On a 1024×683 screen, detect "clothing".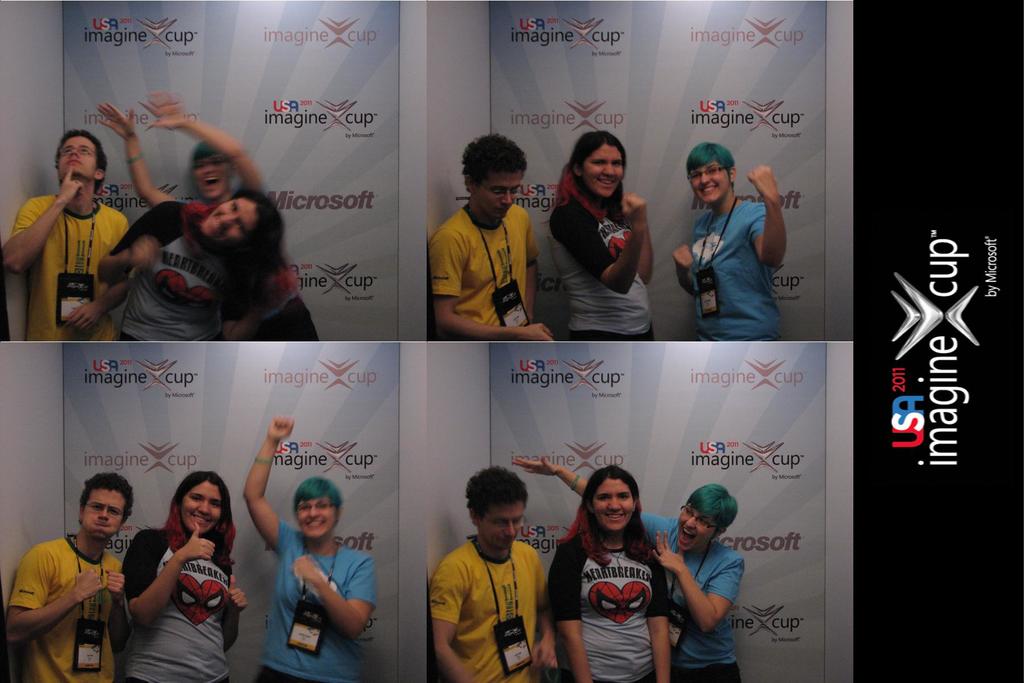
box=[636, 511, 746, 682].
